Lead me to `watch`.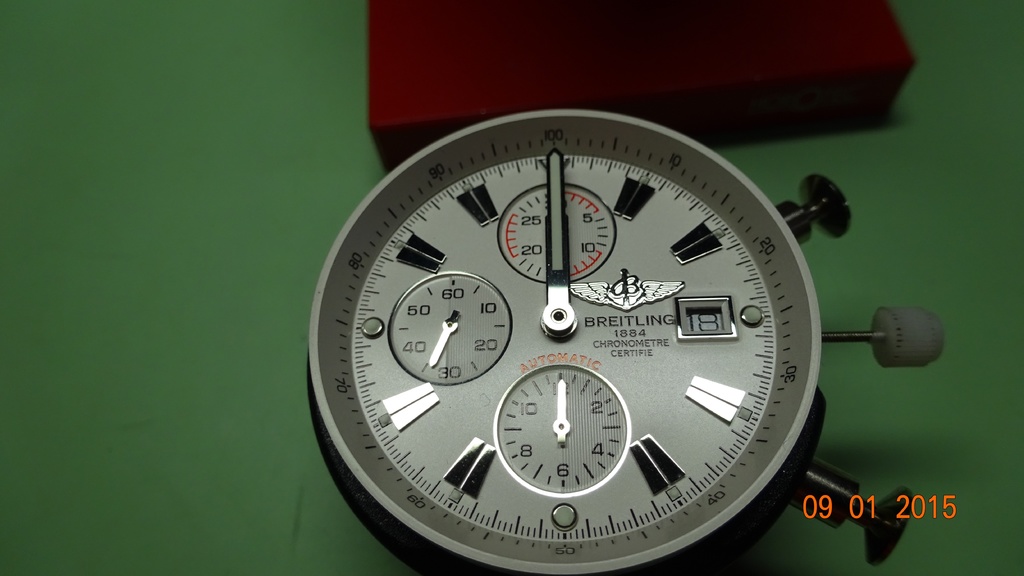
Lead to x1=307, y1=108, x2=941, y2=575.
